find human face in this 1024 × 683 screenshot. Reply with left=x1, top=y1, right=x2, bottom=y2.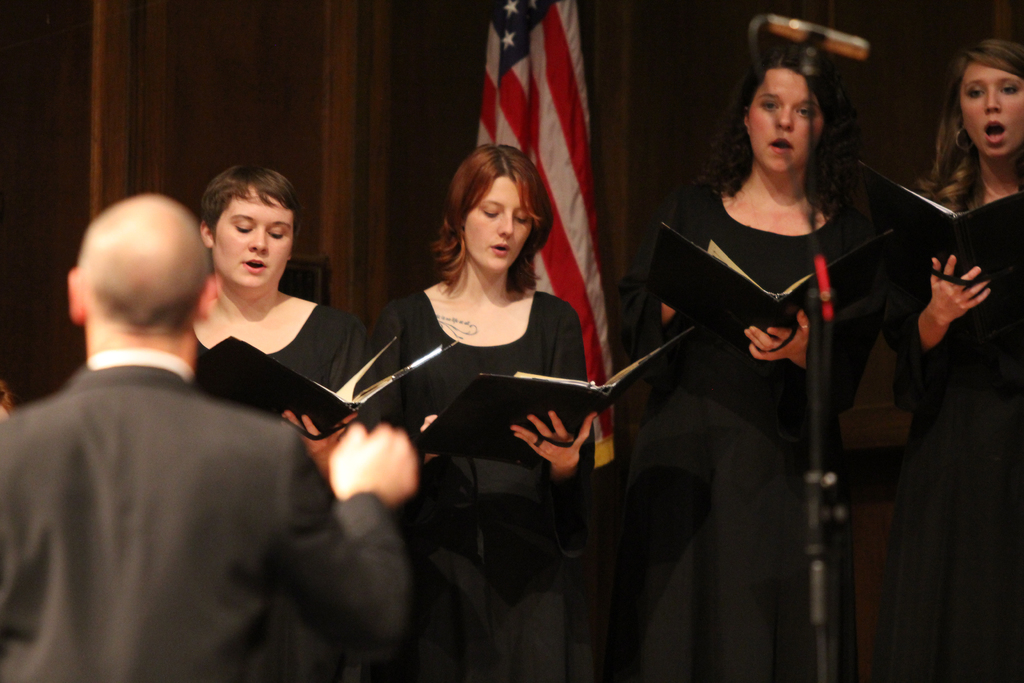
left=211, top=189, right=293, bottom=288.
